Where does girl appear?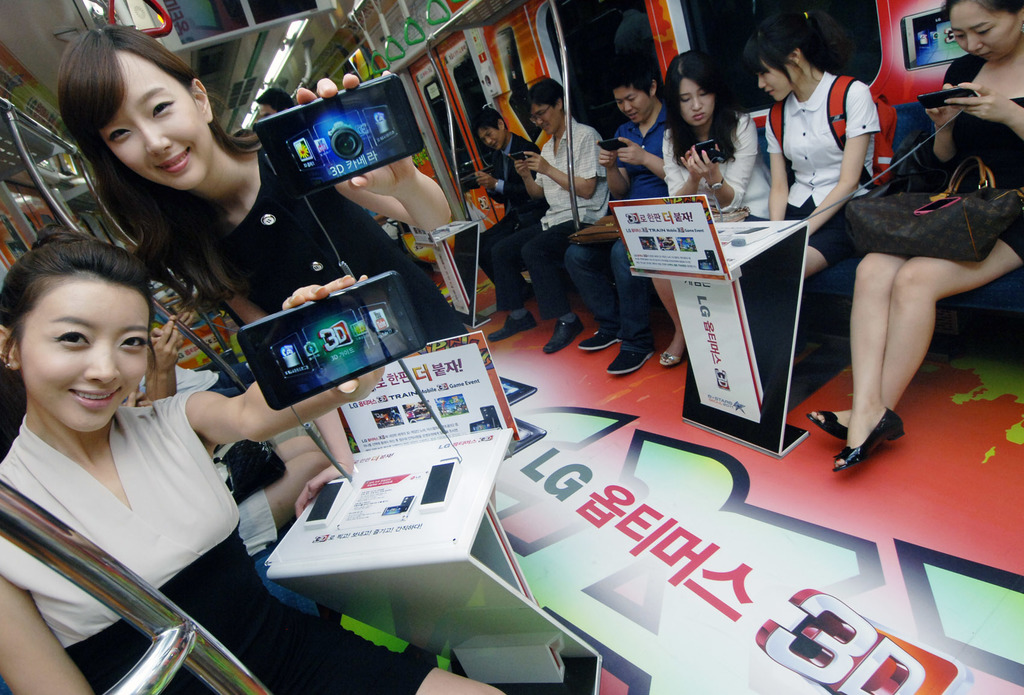
Appears at locate(52, 28, 451, 521).
